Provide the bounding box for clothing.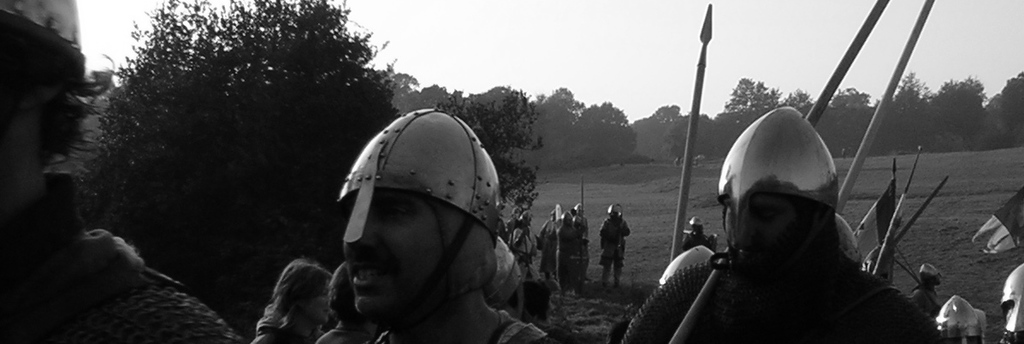
region(571, 214, 591, 272).
